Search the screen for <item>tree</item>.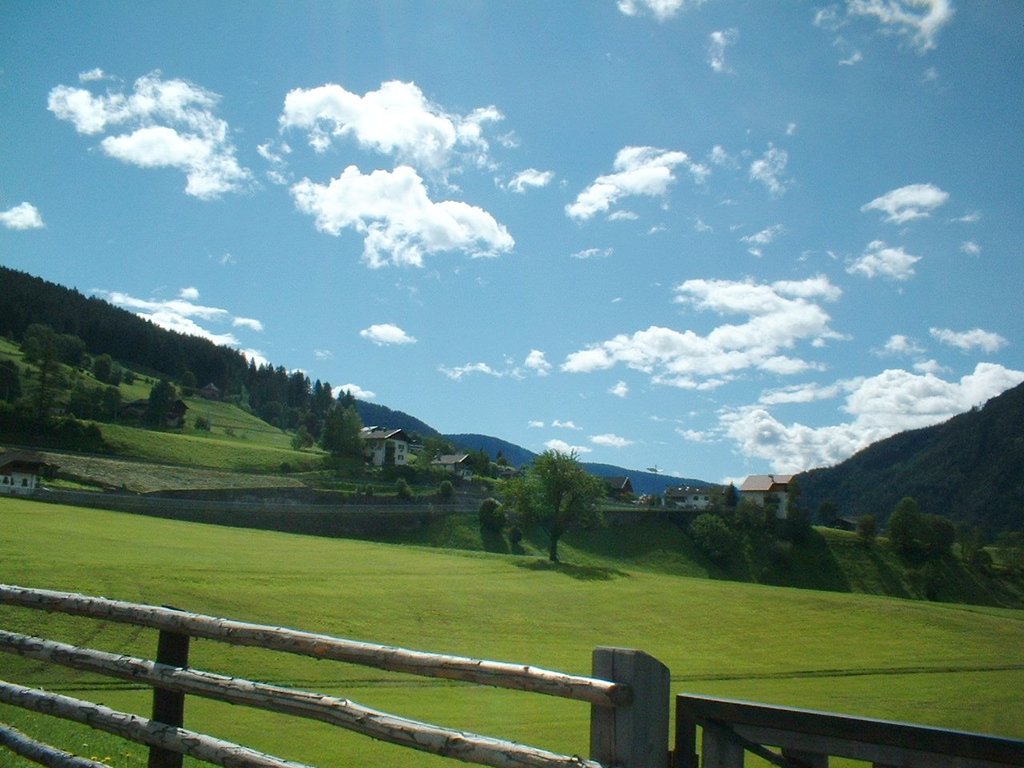
Found at 424,434,458,462.
